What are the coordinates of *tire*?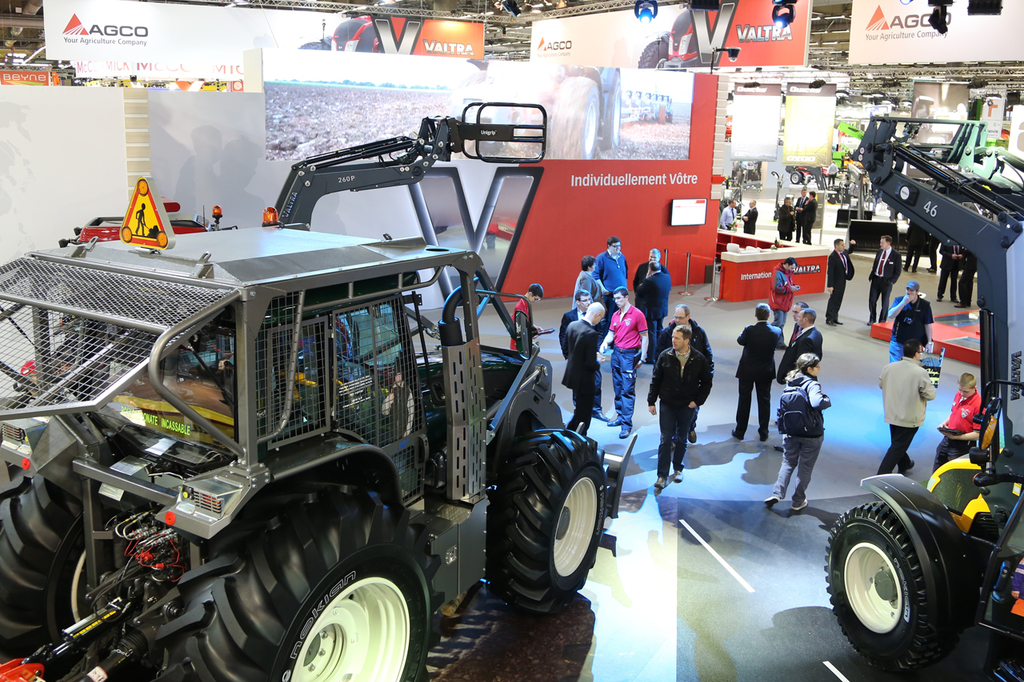
region(159, 477, 434, 681).
